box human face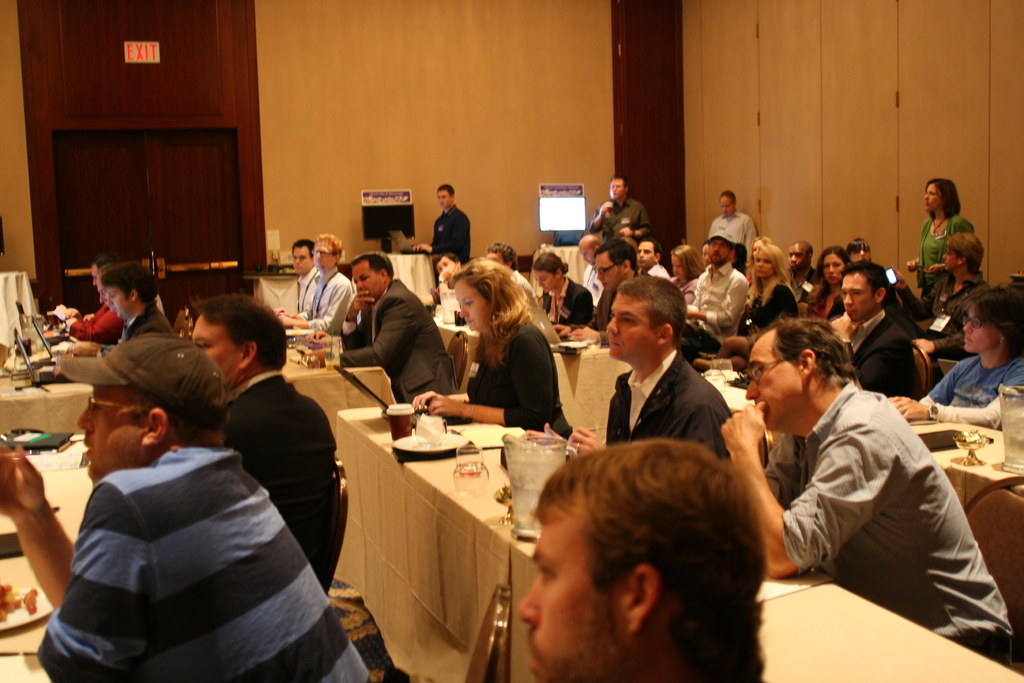
box(609, 179, 623, 201)
